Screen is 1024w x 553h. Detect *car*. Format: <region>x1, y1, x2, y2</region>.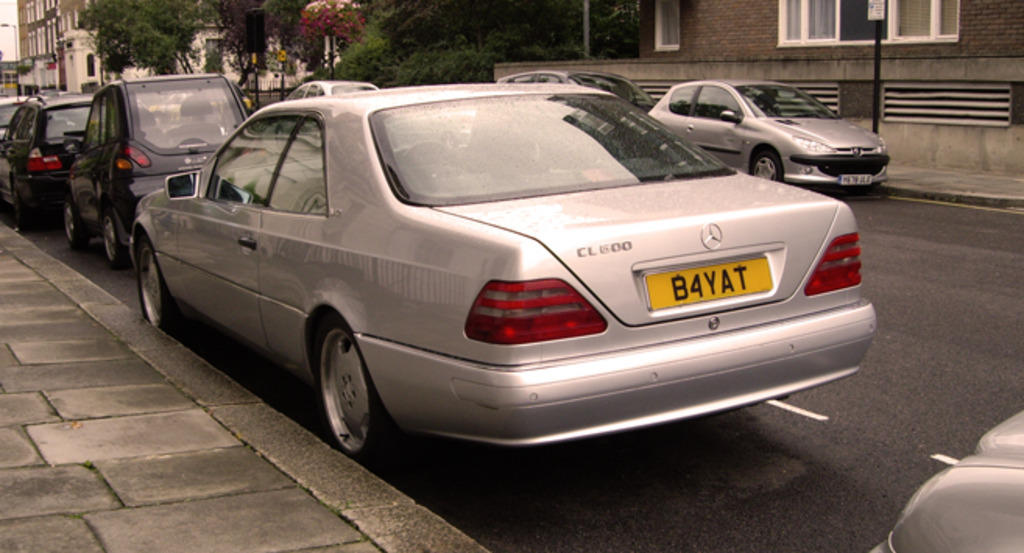
<region>64, 73, 251, 266</region>.
